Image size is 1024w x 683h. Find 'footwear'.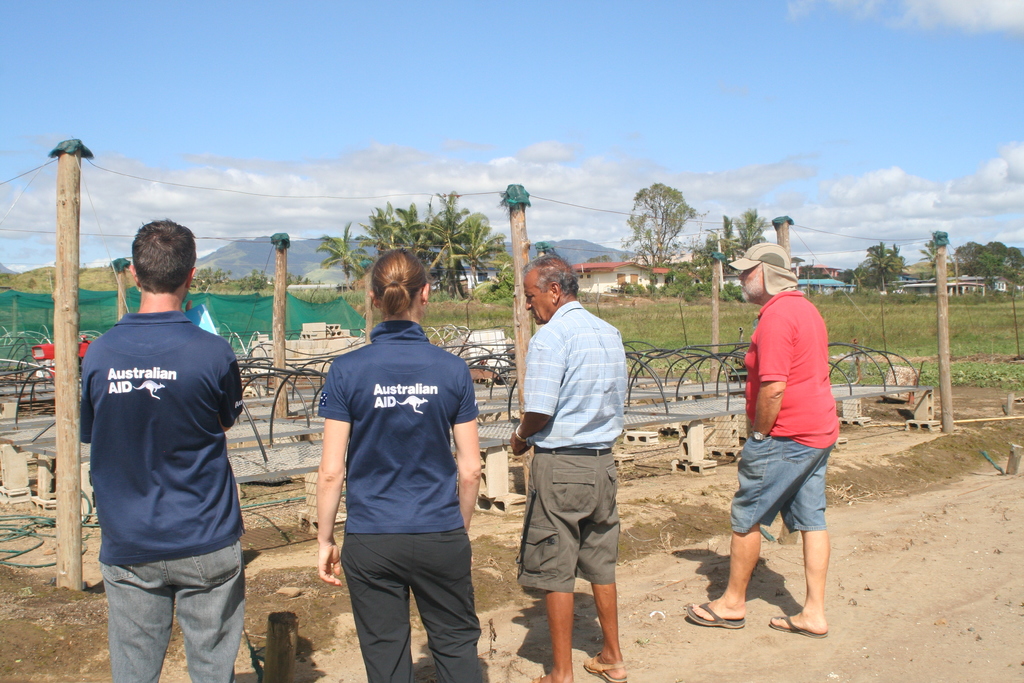
687:600:745:629.
